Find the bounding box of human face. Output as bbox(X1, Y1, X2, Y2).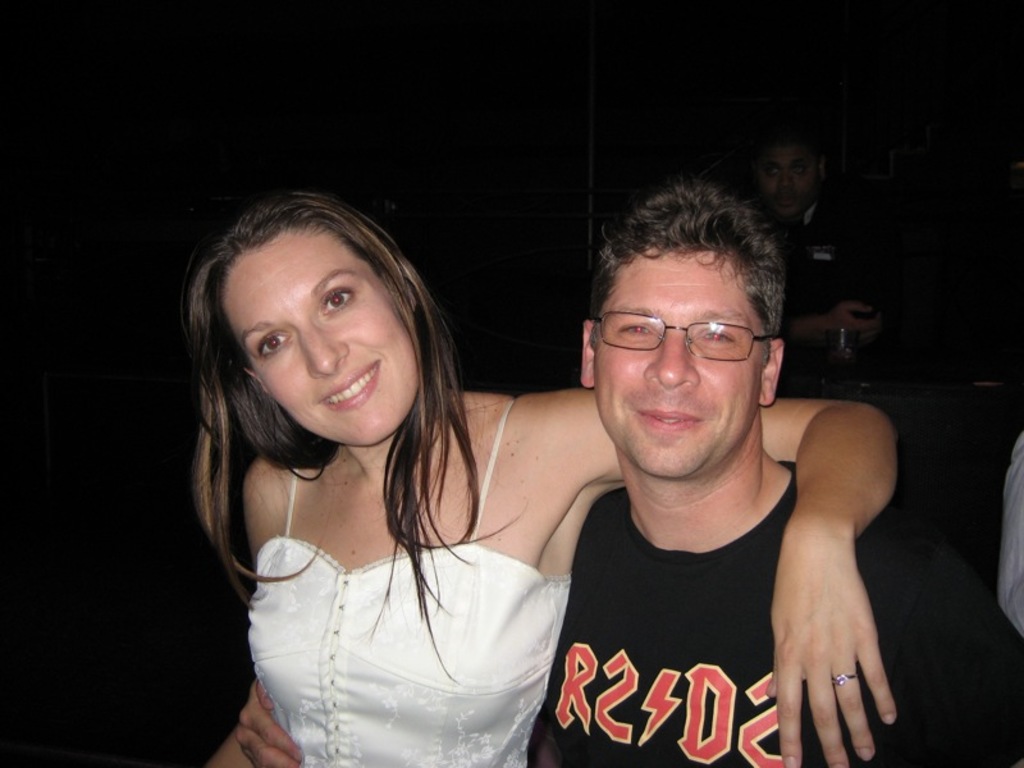
bbox(594, 253, 764, 481).
